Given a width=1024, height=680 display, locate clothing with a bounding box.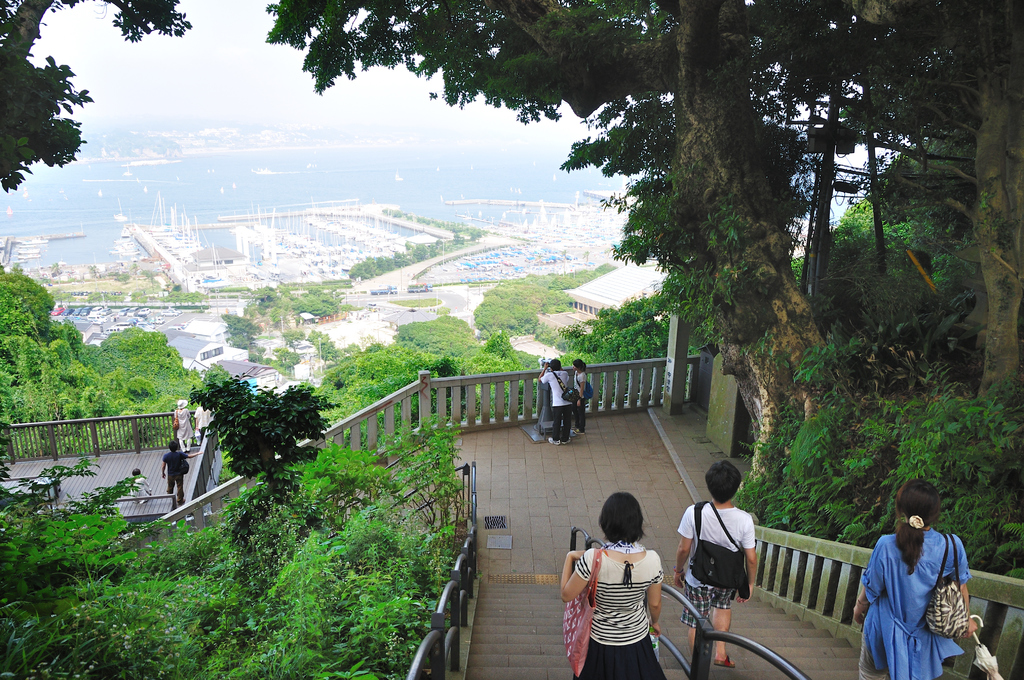
Located: [left=131, top=476, right=150, bottom=499].
